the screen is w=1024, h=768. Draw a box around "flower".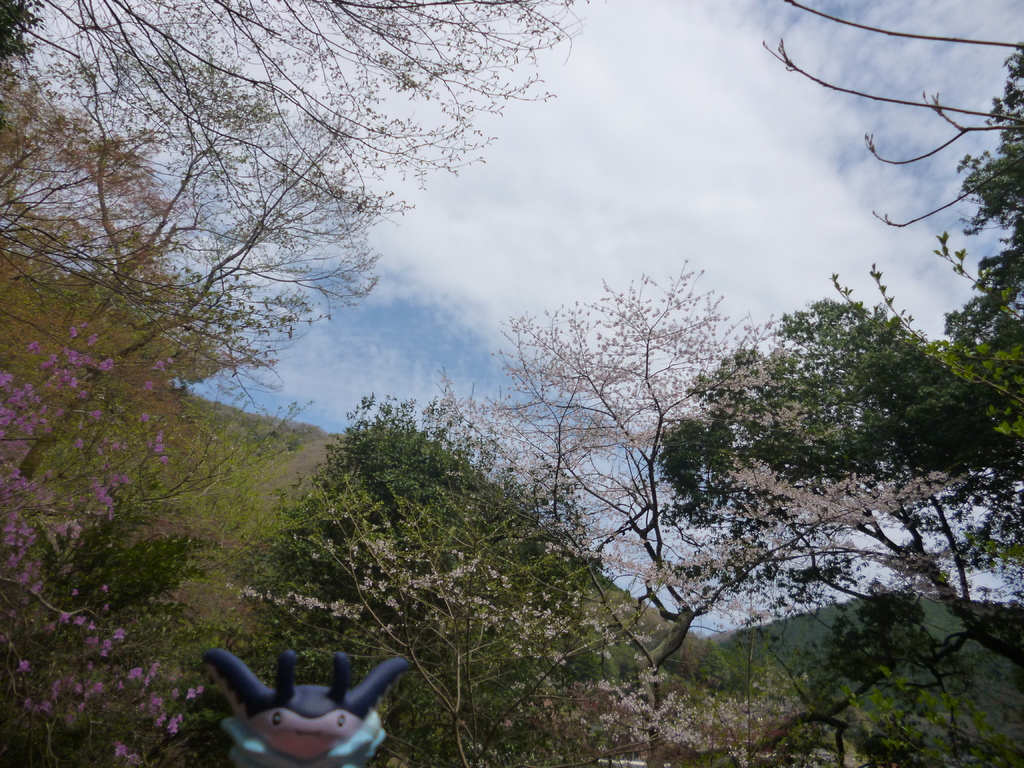
detection(111, 627, 120, 638).
